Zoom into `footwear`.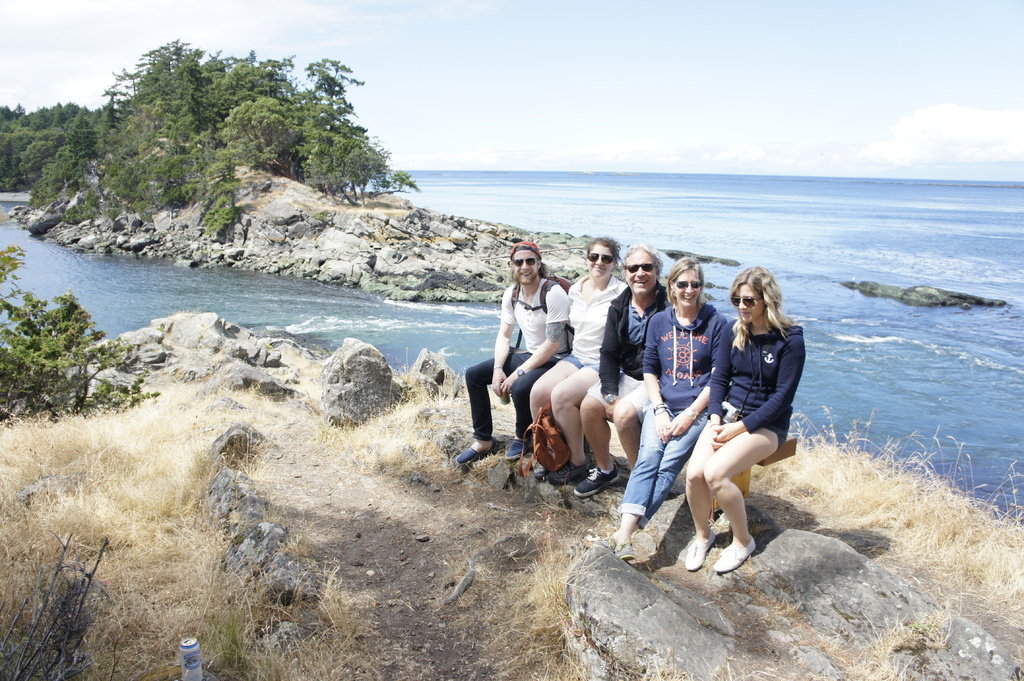
Zoom target: 603, 535, 641, 565.
